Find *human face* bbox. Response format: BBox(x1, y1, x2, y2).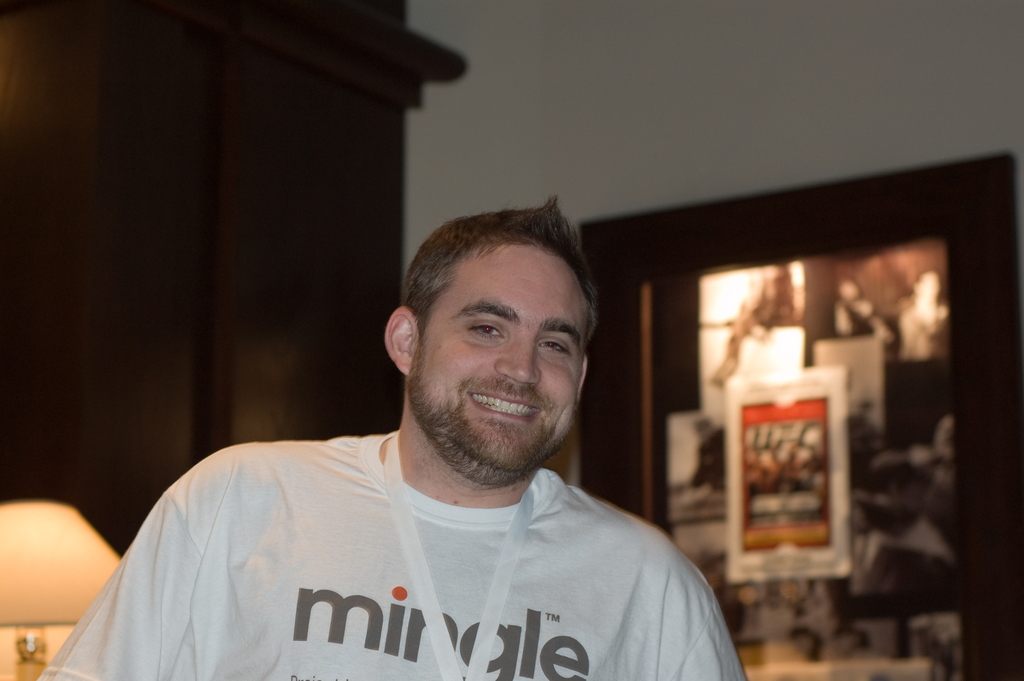
BBox(408, 239, 588, 472).
